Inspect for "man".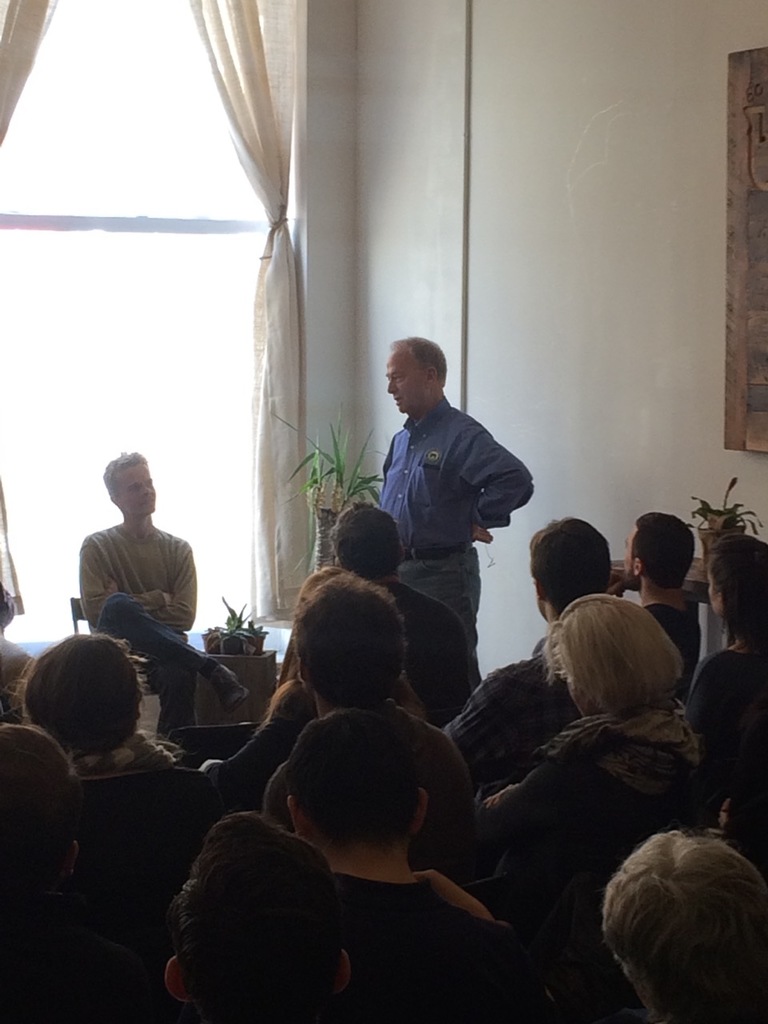
Inspection: 74:450:254:738.
